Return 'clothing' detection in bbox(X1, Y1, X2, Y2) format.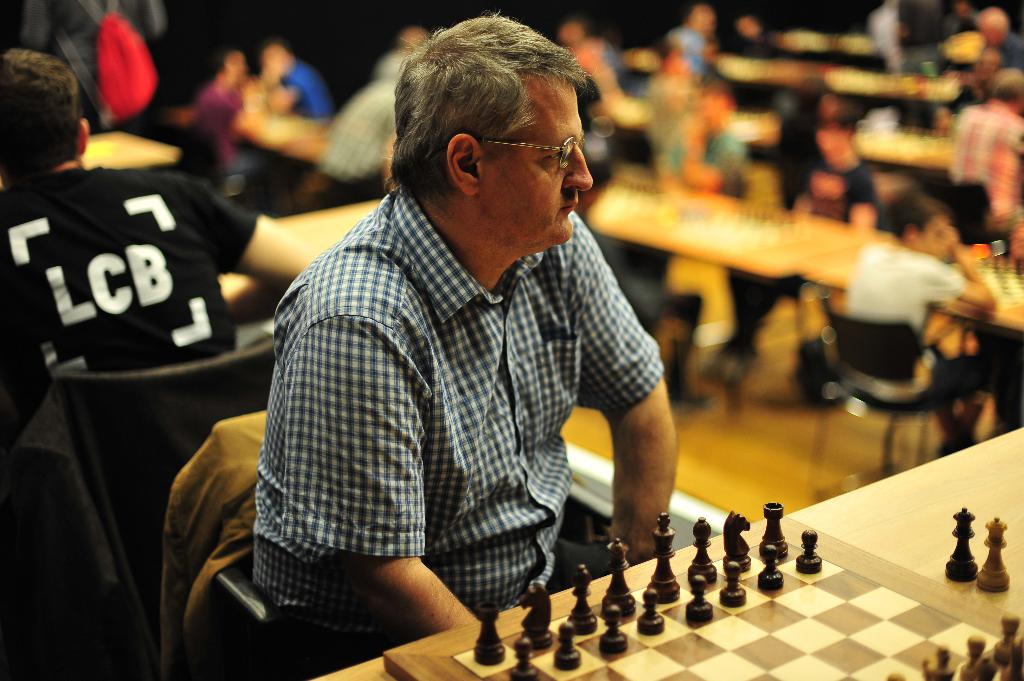
bbox(780, 115, 890, 228).
